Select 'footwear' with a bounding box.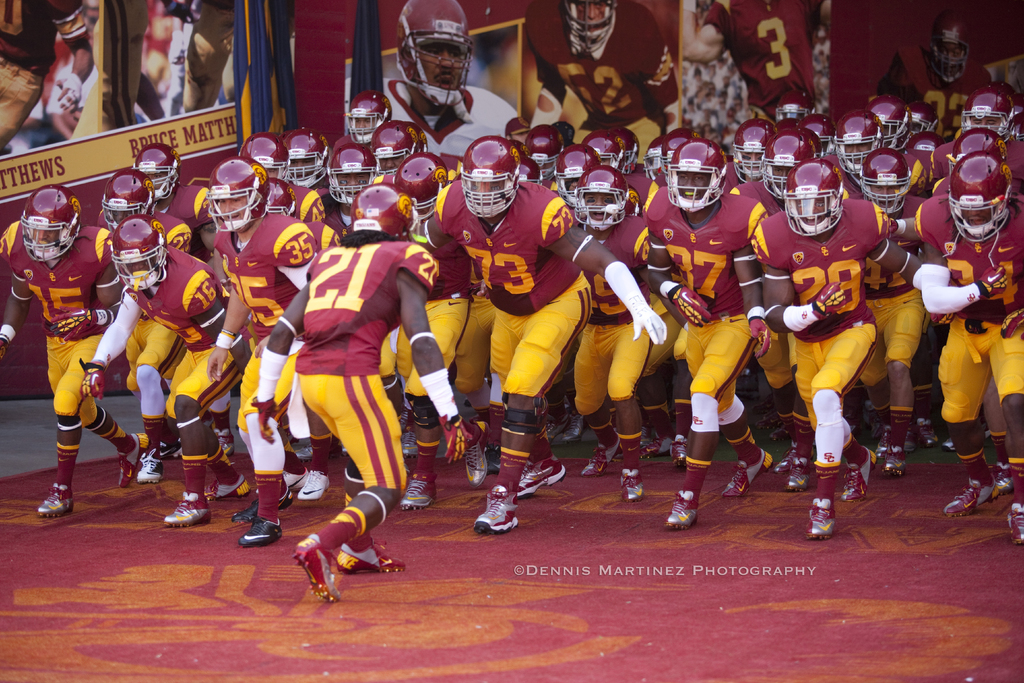
[582, 436, 621, 478].
